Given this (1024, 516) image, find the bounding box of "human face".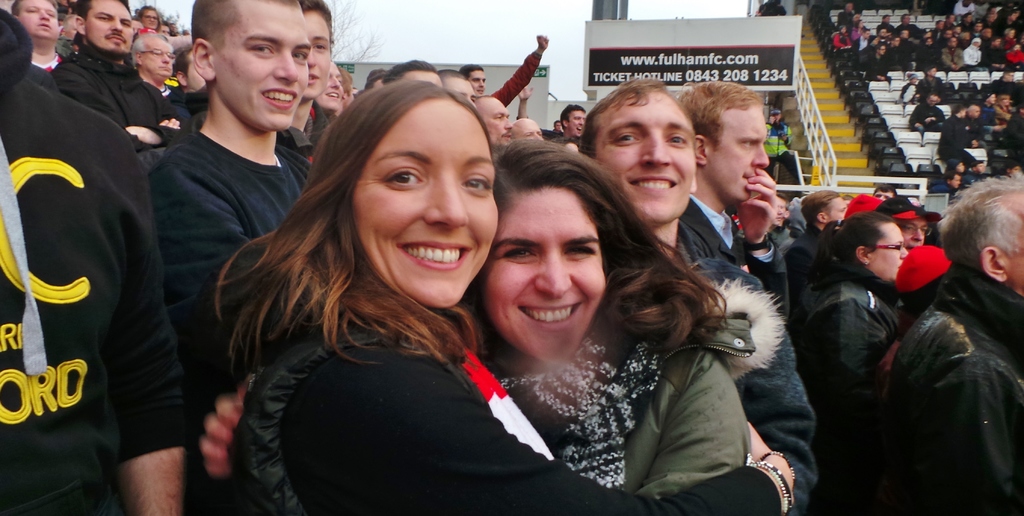
crop(303, 9, 329, 101).
